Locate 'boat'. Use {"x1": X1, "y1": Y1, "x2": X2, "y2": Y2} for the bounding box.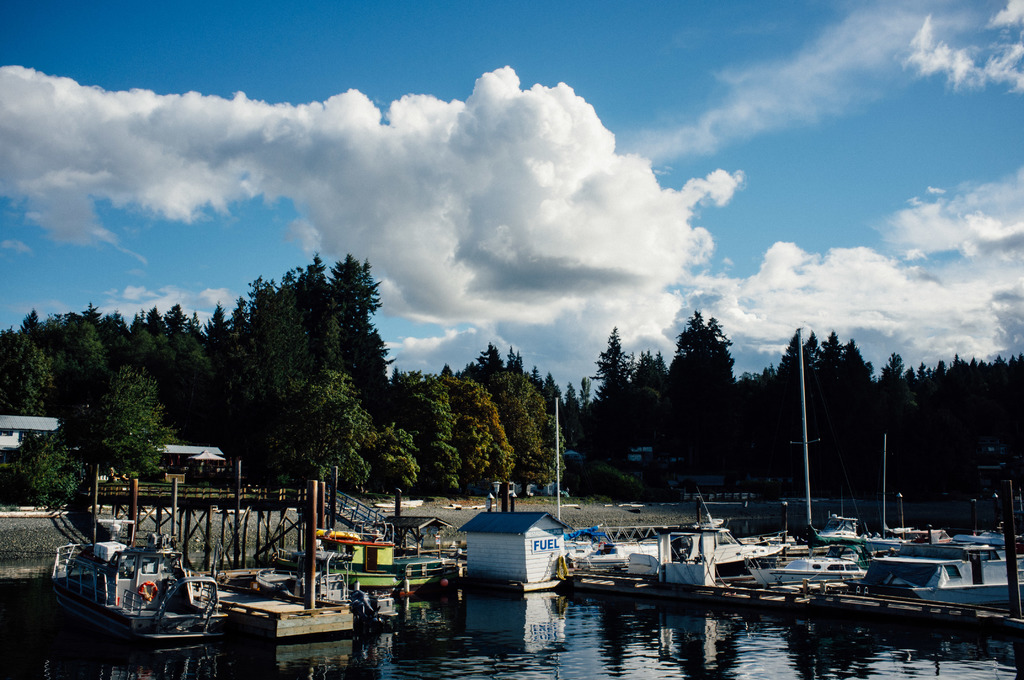
{"x1": 284, "y1": 522, "x2": 452, "y2": 595}.
